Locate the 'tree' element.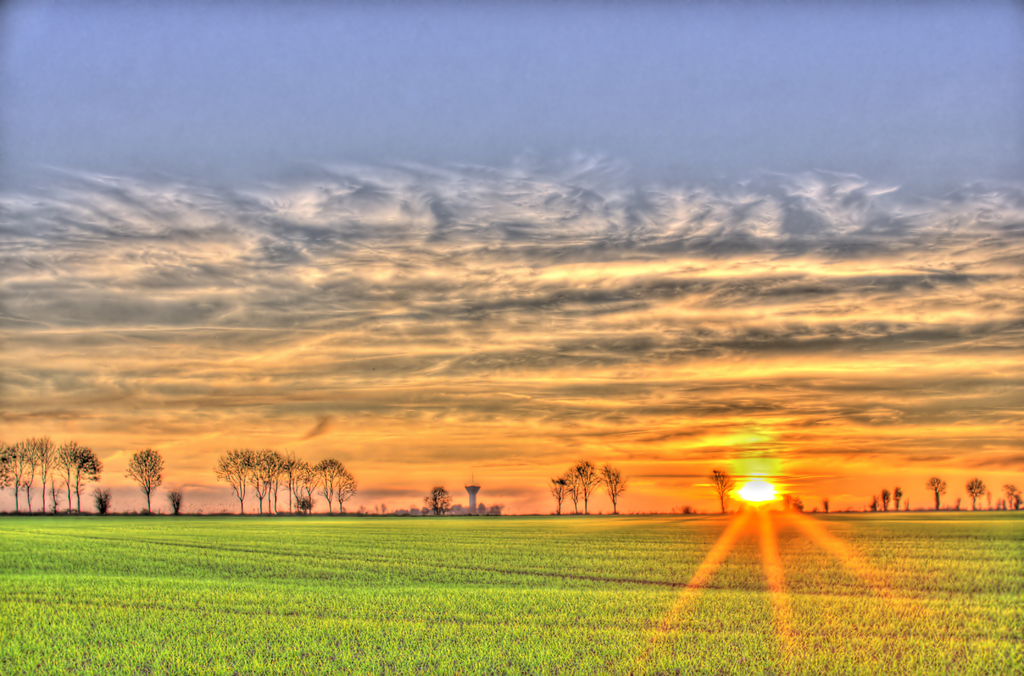
Element bbox: 214/442/355/516.
